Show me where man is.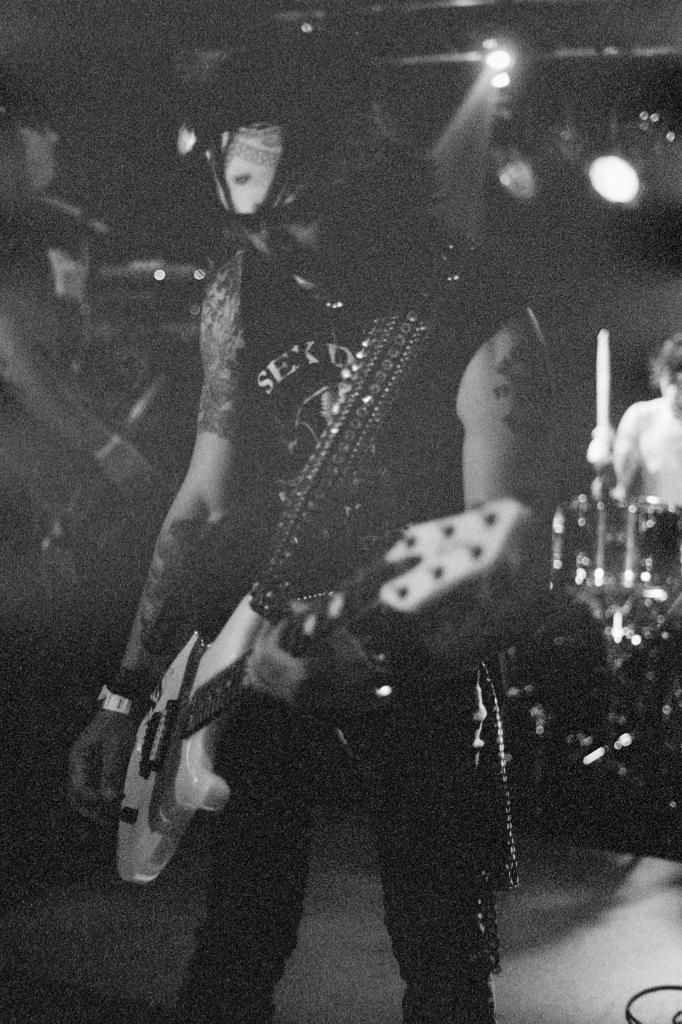
man is at 83/86/509/968.
